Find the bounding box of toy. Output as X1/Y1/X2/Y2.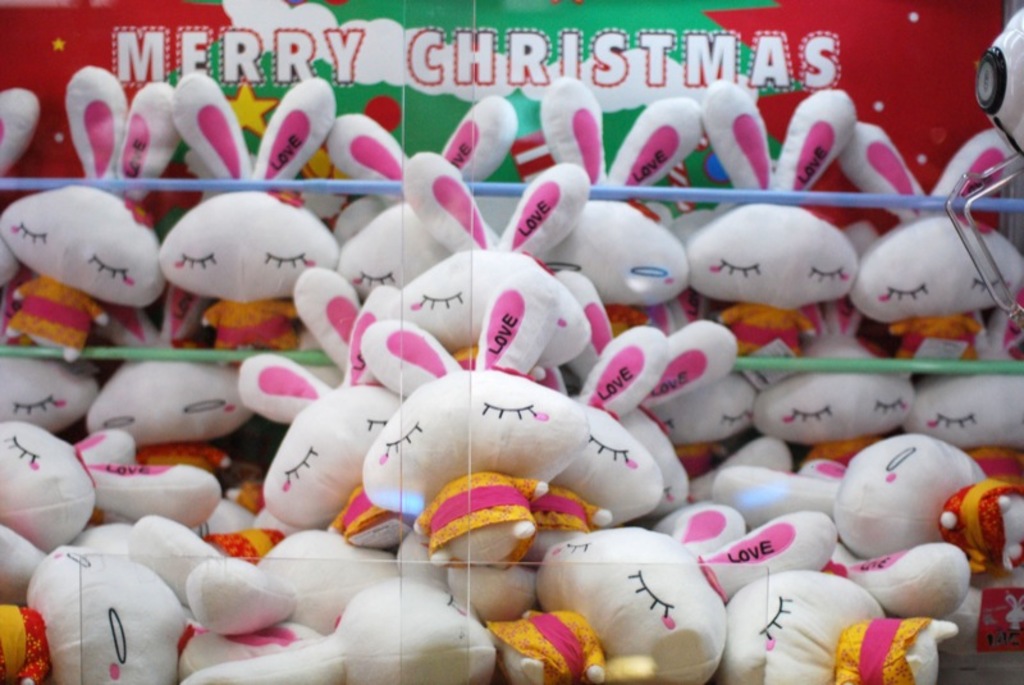
59/429/234/547.
